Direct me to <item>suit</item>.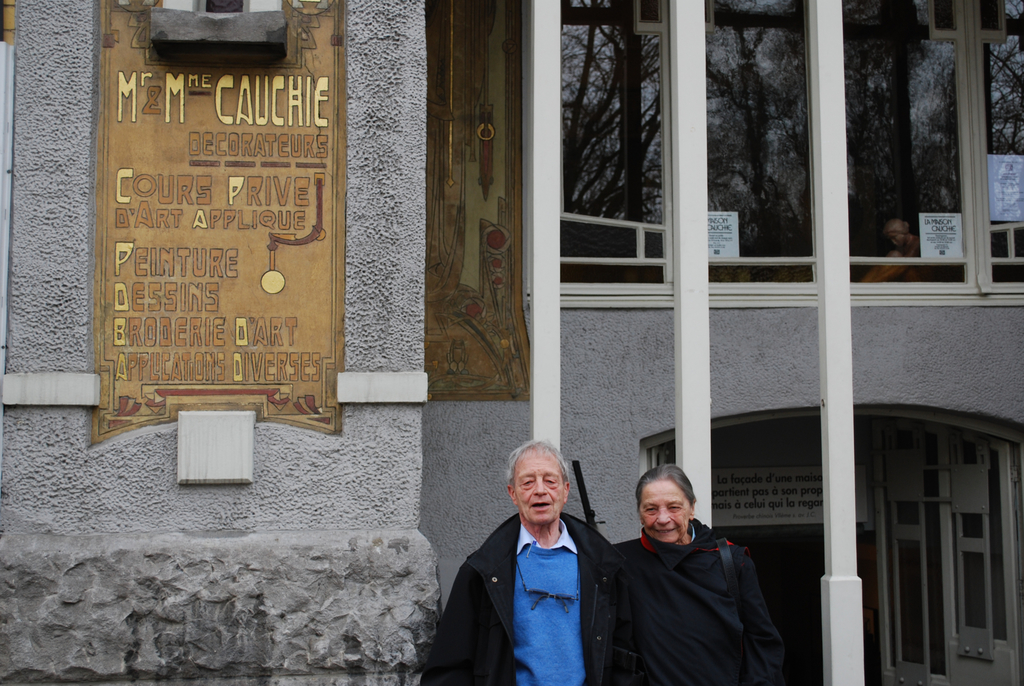
Direction: [x1=442, y1=482, x2=630, y2=680].
